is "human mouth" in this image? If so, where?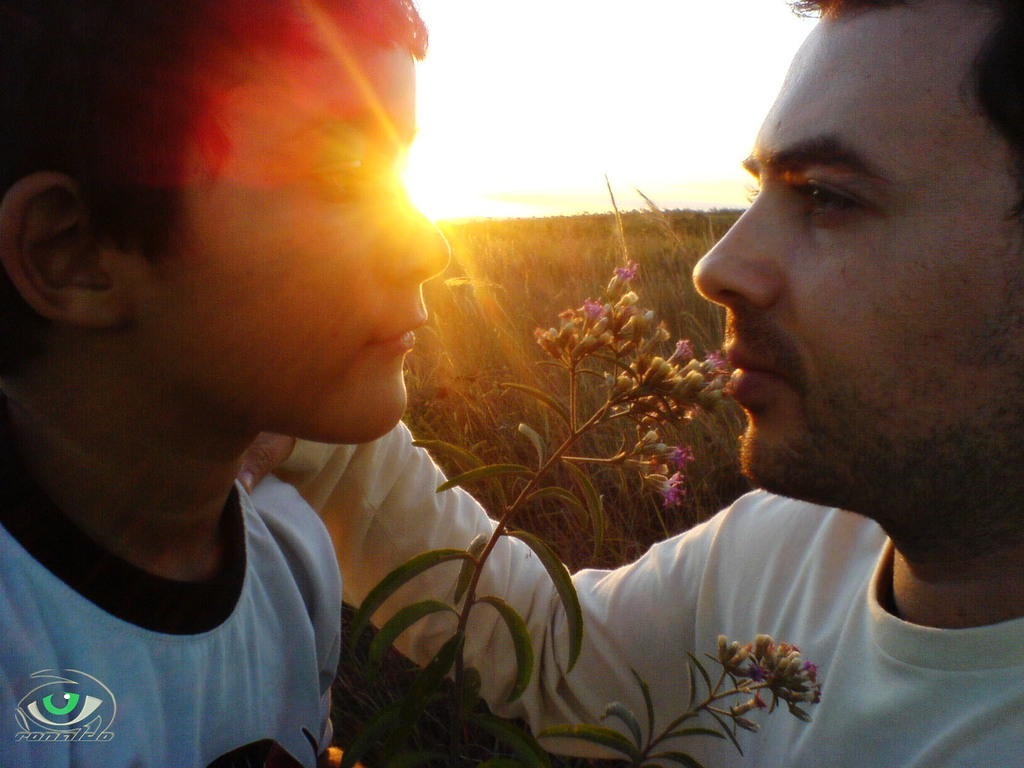
Yes, at x1=366, y1=295, x2=427, y2=378.
